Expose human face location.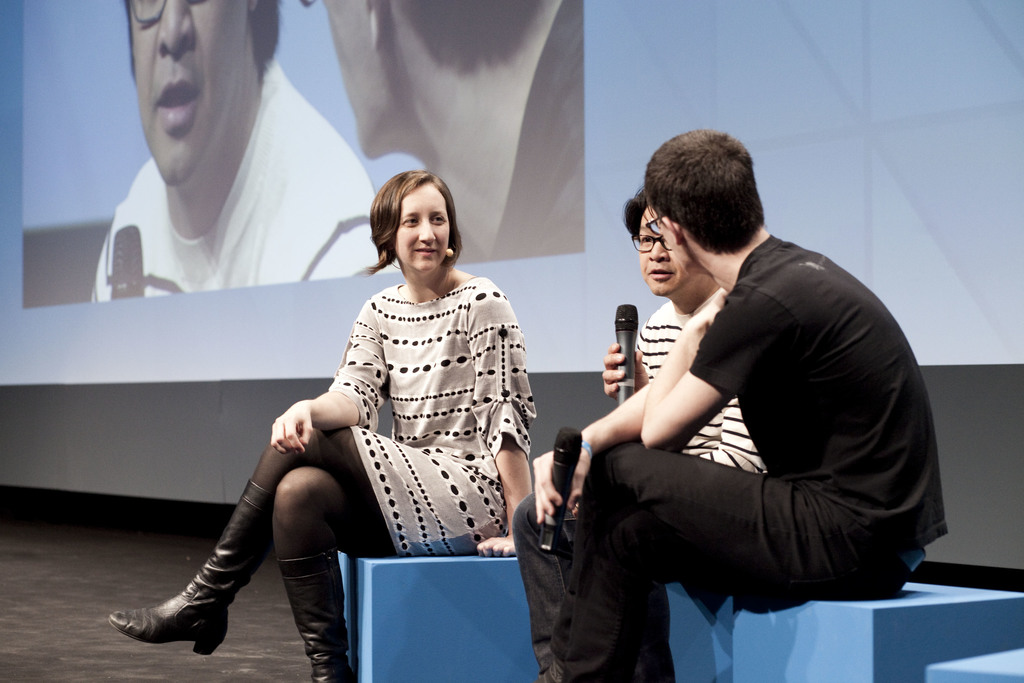
Exposed at [655, 203, 687, 267].
